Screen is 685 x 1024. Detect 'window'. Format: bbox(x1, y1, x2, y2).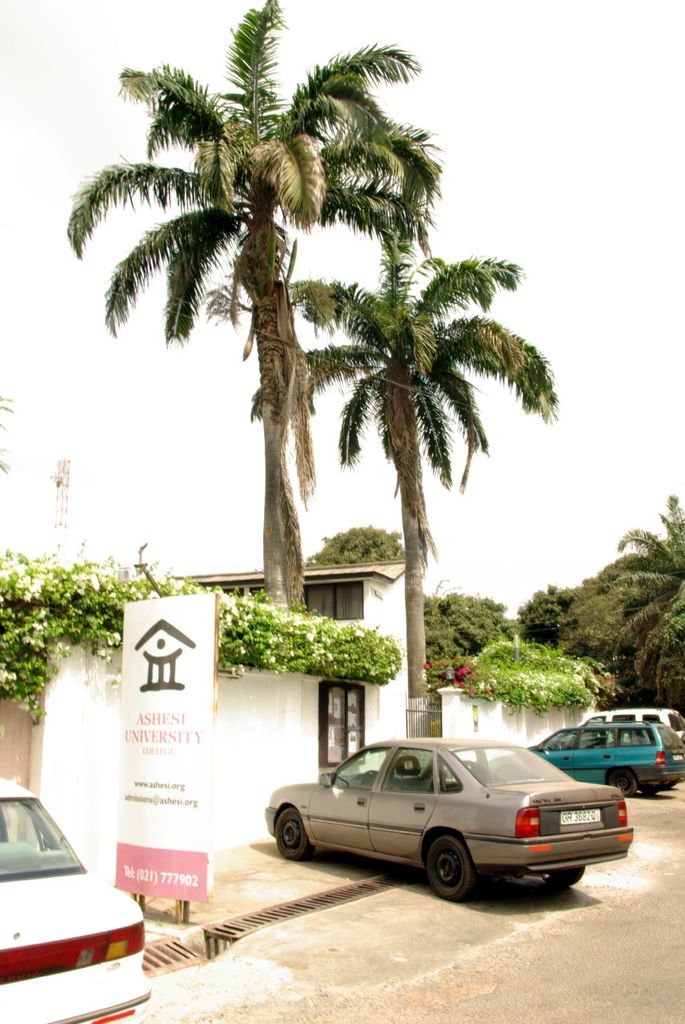
bbox(613, 712, 636, 724).
